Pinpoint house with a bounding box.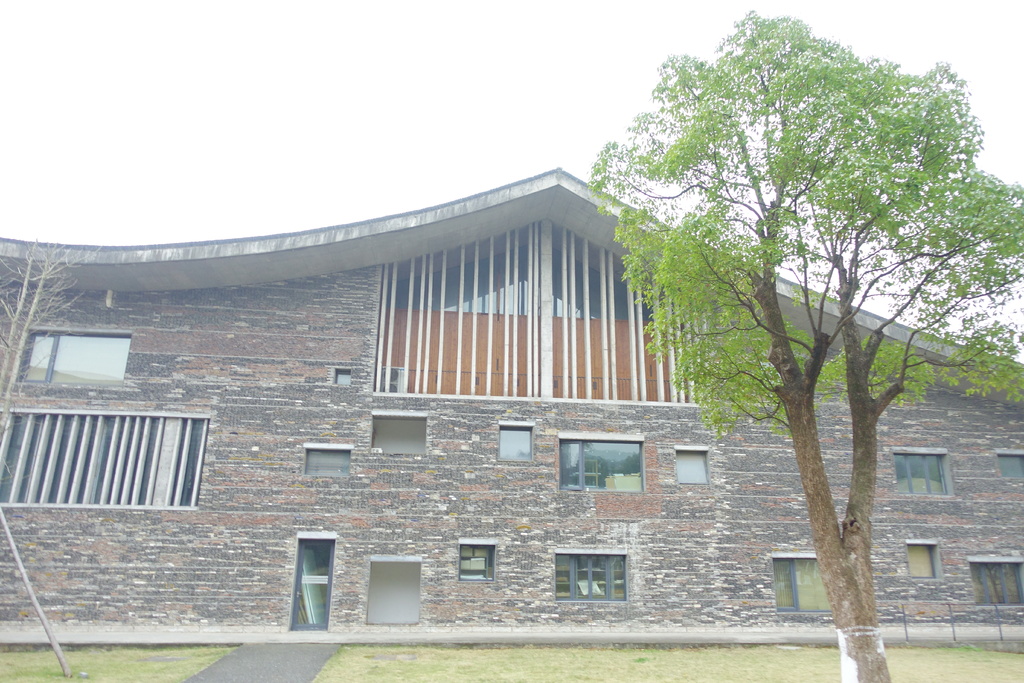
(0,160,1023,654).
